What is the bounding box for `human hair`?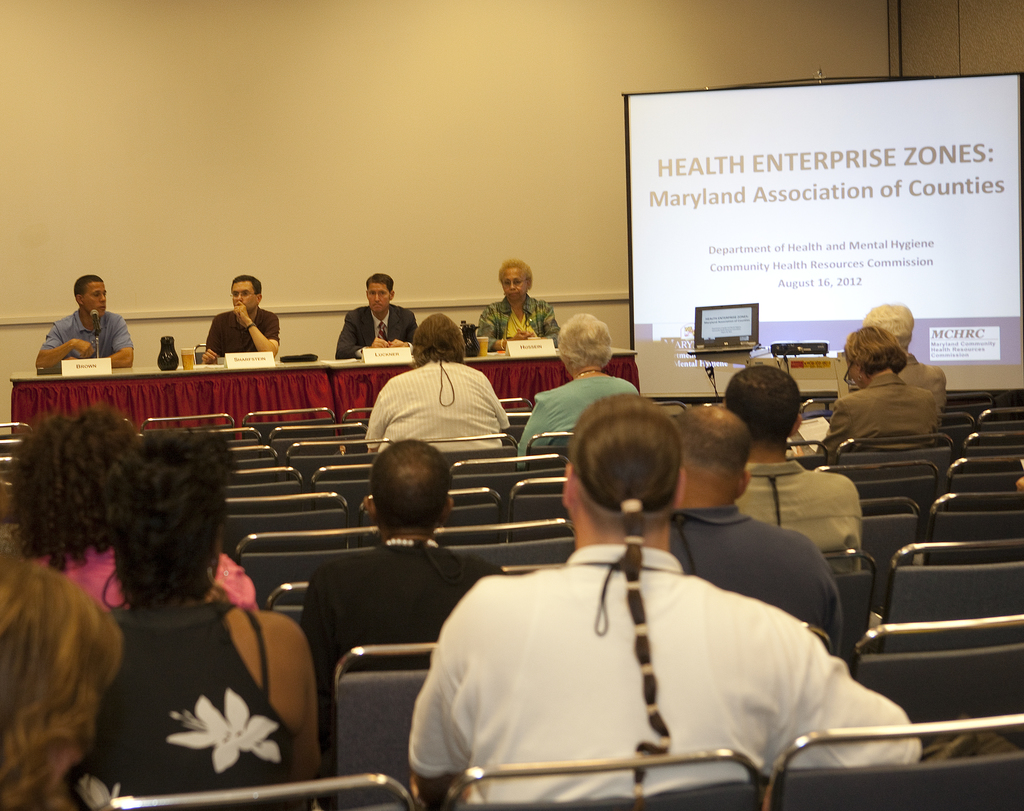
<region>676, 404, 753, 473</region>.
